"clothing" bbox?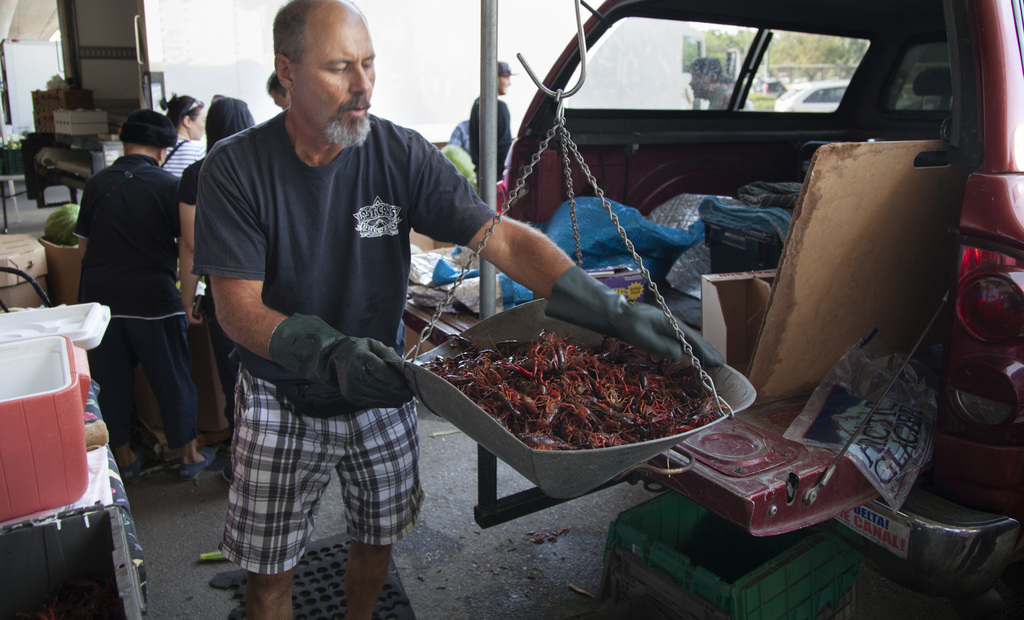
[x1=177, y1=152, x2=238, y2=437]
